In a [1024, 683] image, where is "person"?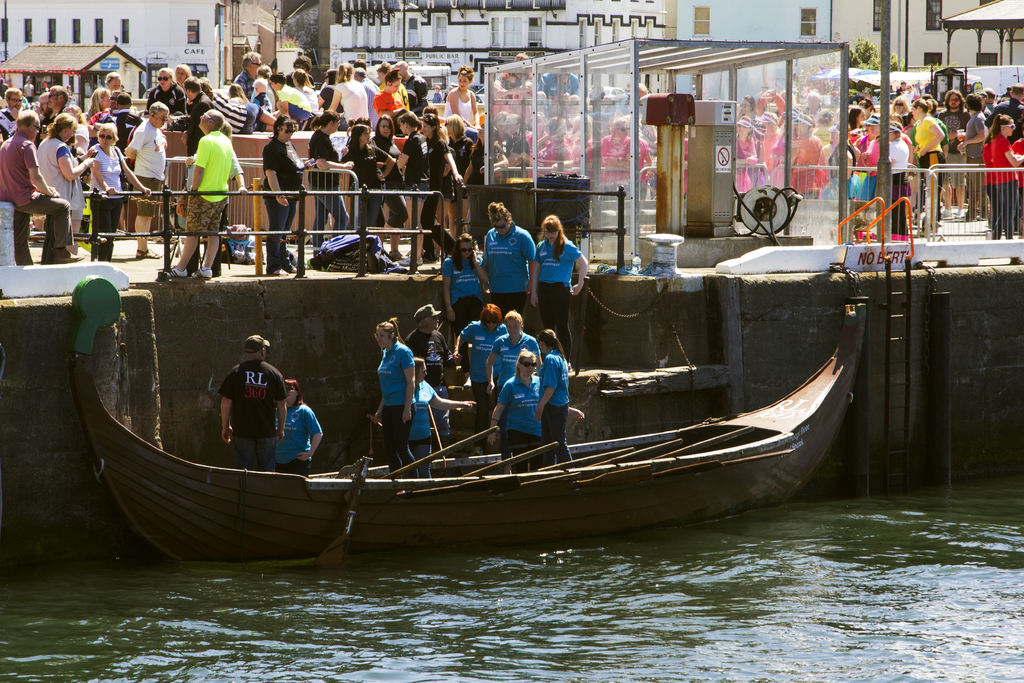
box(535, 324, 575, 450).
